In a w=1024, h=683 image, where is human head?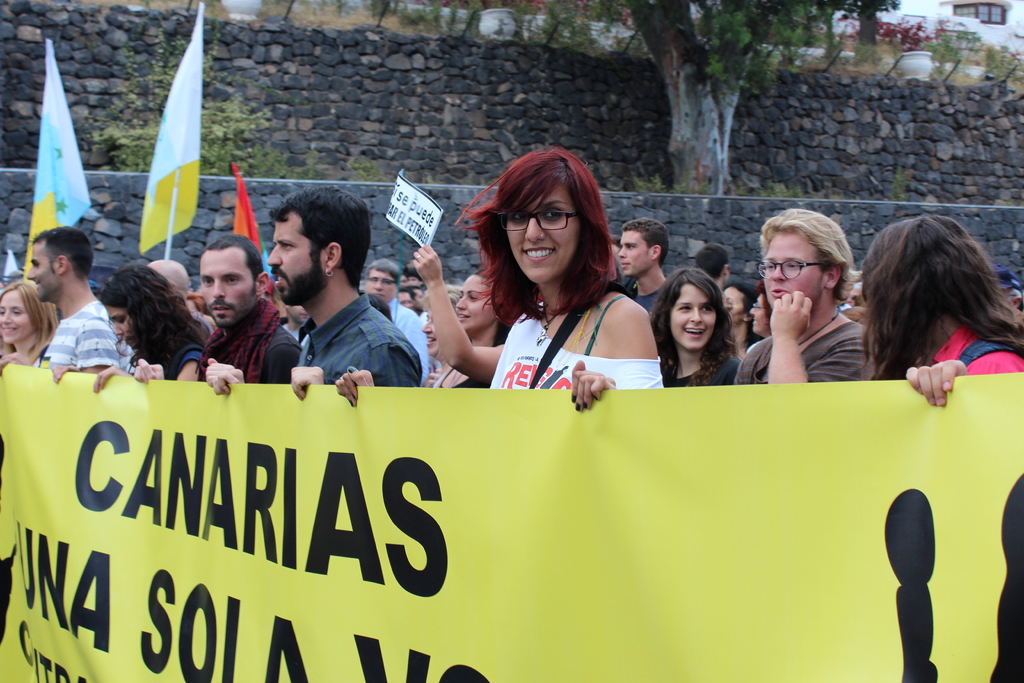
x1=425, y1=283, x2=464, y2=357.
